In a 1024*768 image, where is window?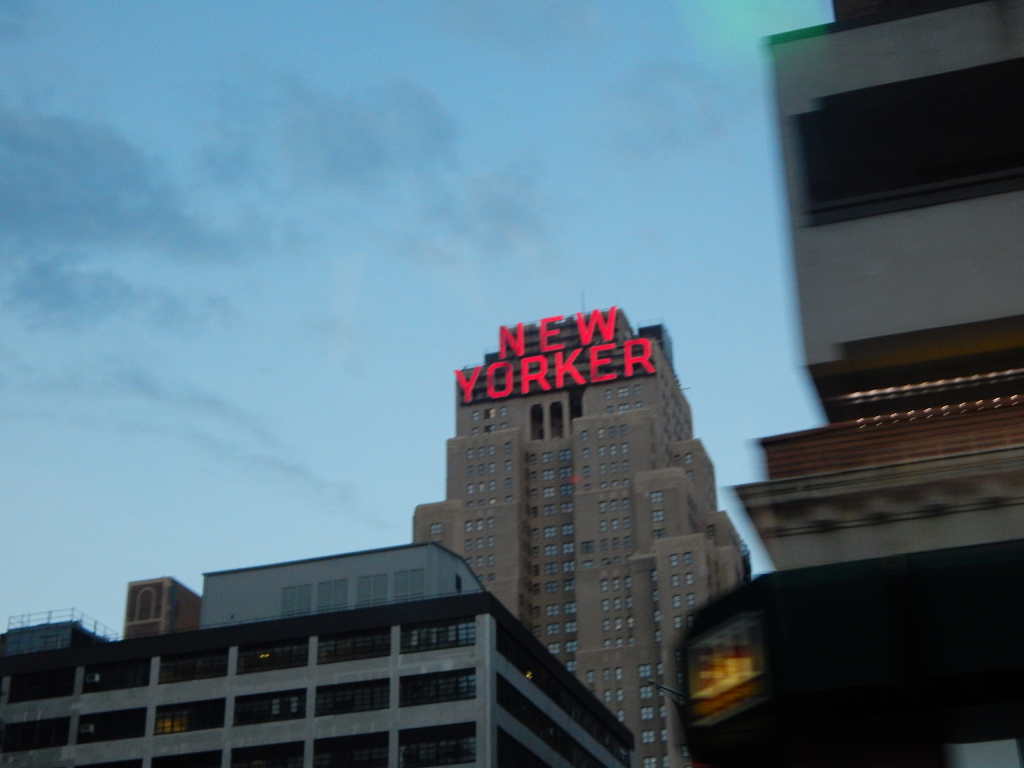
BBox(4, 717, 71, 753).
